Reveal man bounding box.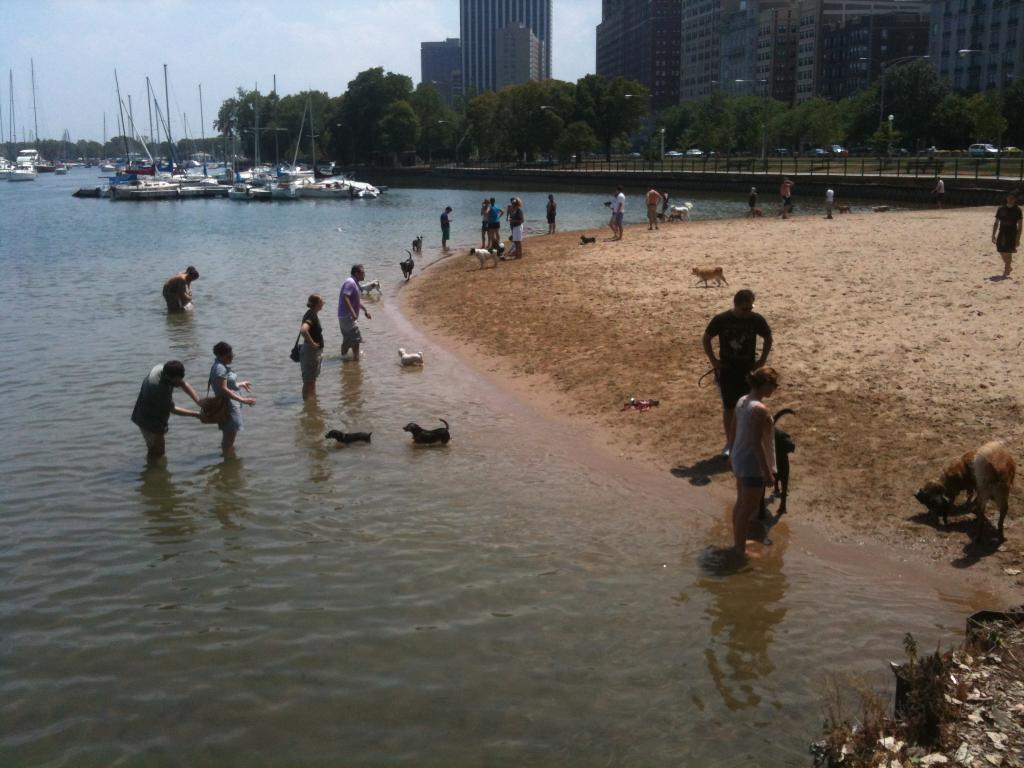
Revealed: box=[504, 197, 516, 234].
